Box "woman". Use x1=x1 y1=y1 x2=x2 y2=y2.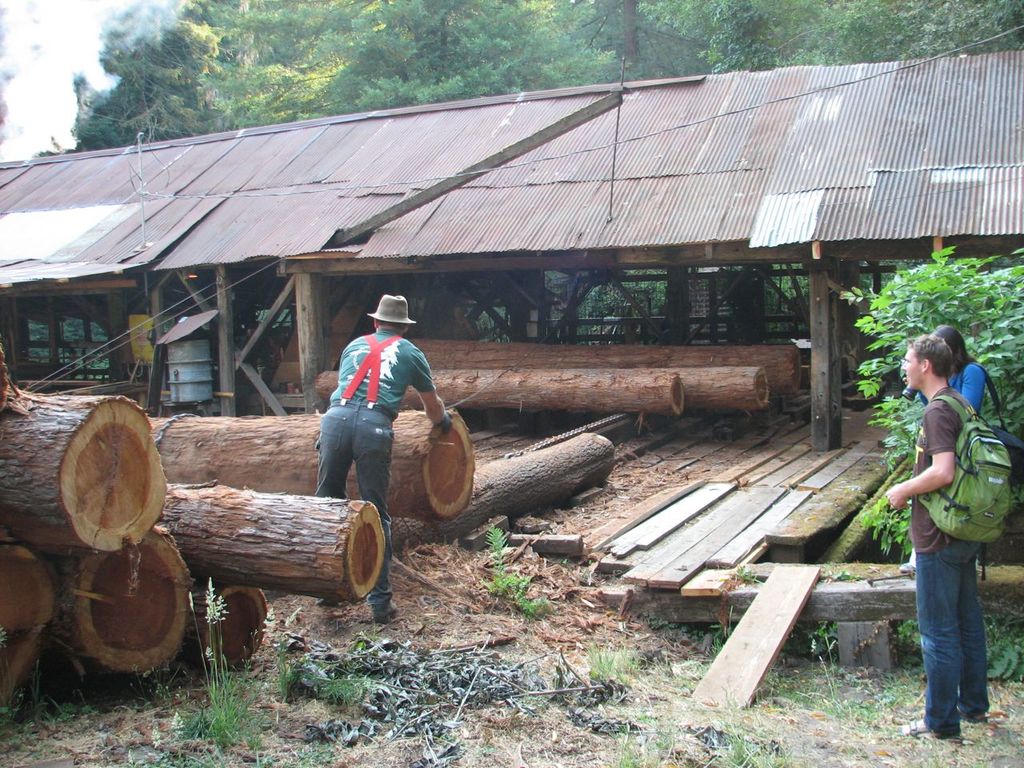
x1=900 y1=324 x2=986 y2=574.
